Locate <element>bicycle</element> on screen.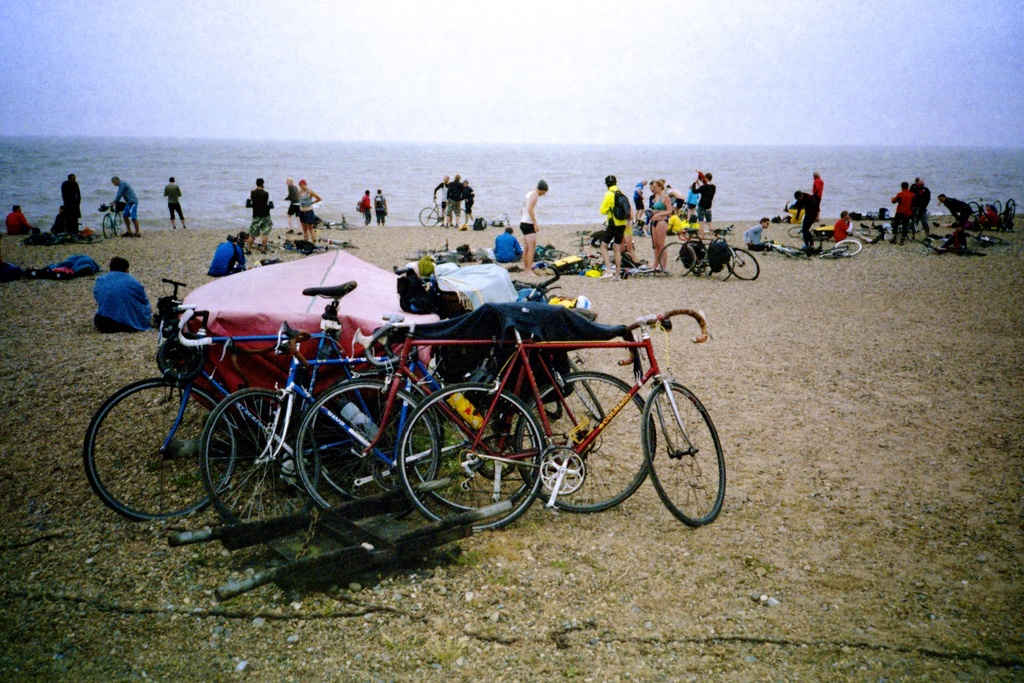
On screen at crop(971, 200, 996, 224).
